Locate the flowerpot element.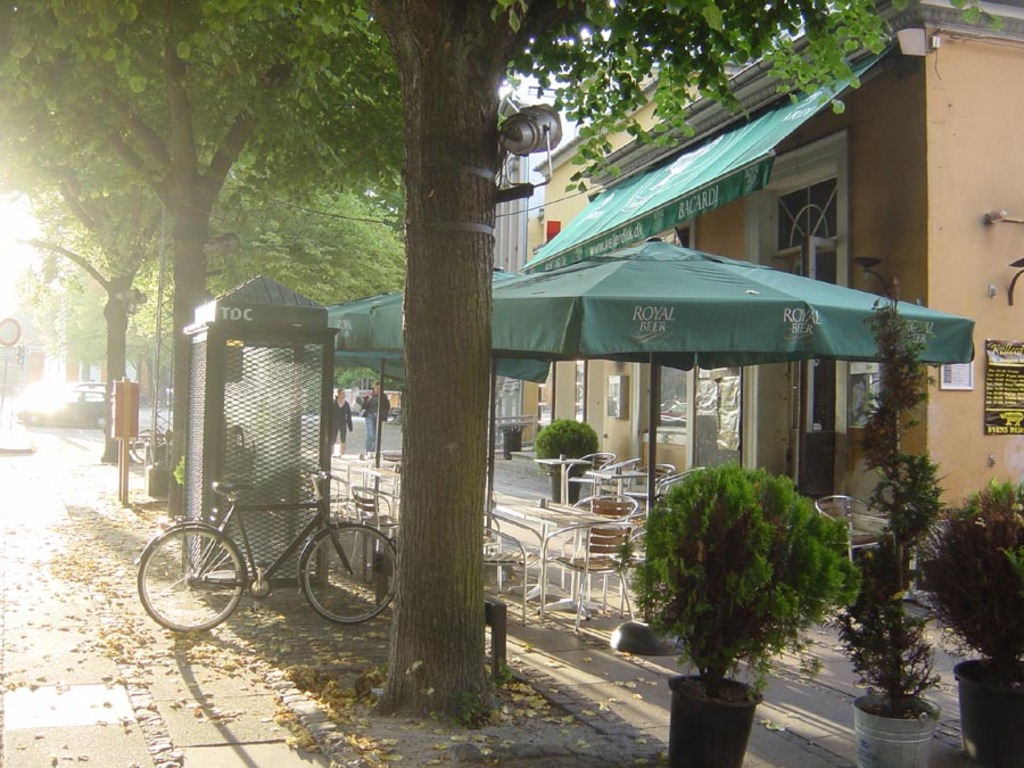
Element bbox: {"x1": 547, "y1": 470, "x2": 585, "y2": 509}.
